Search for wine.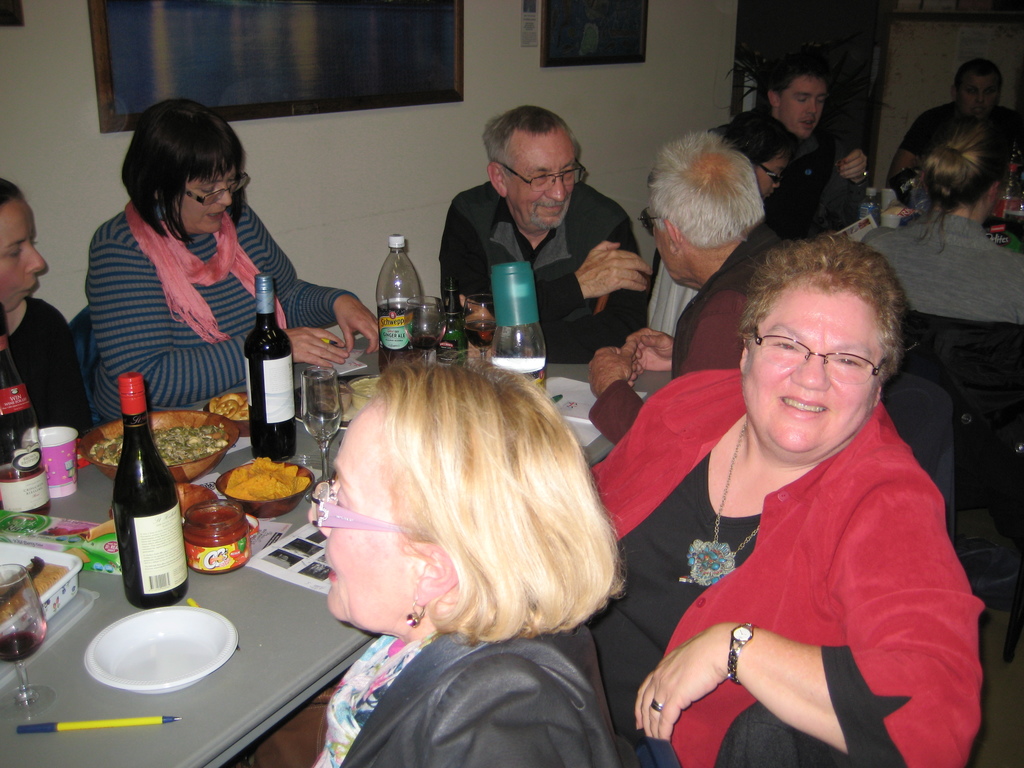
Found at [0,623,45,664].
